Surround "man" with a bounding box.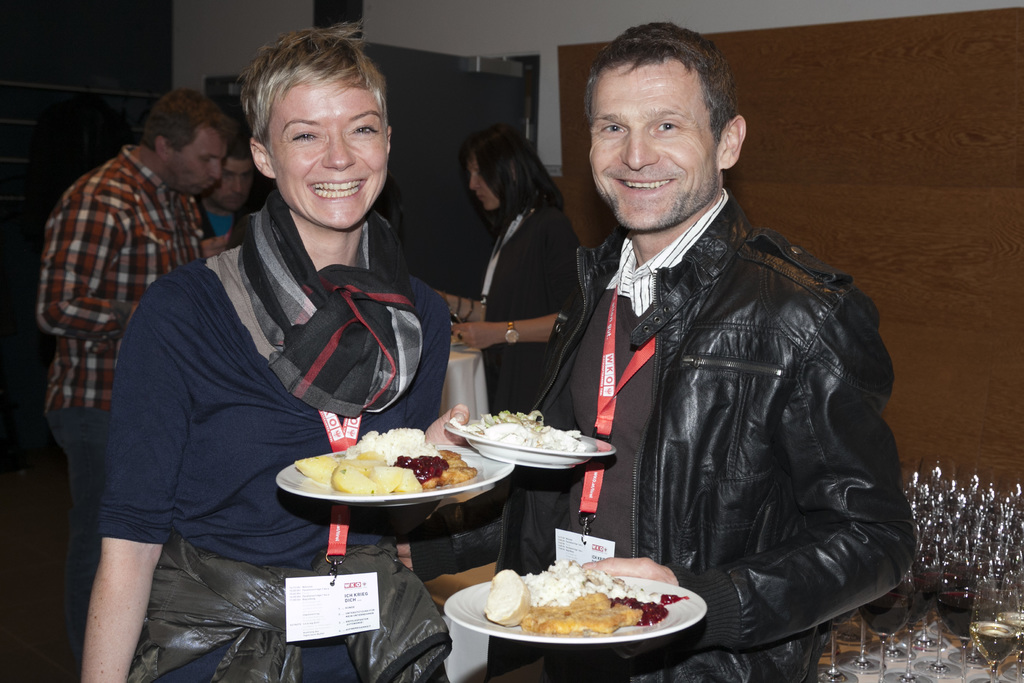
[475,32,894,662].
